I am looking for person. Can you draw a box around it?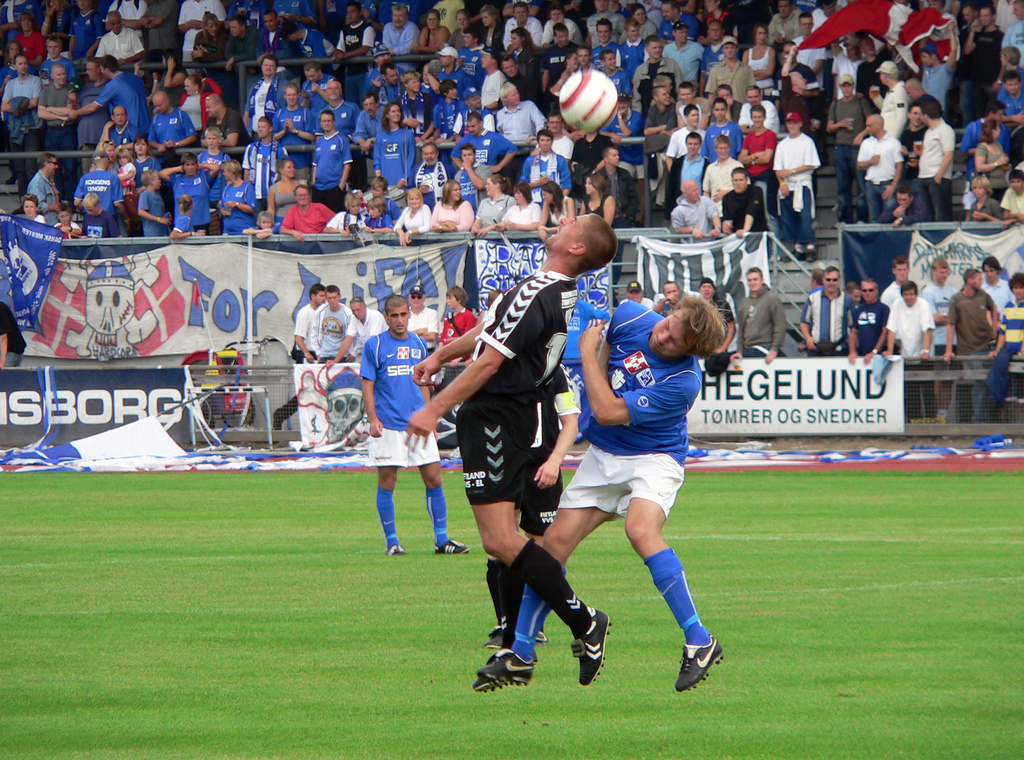
Sure, the bounding box is pyautogui.locateOnScreen(431, 289, 487, 342).
